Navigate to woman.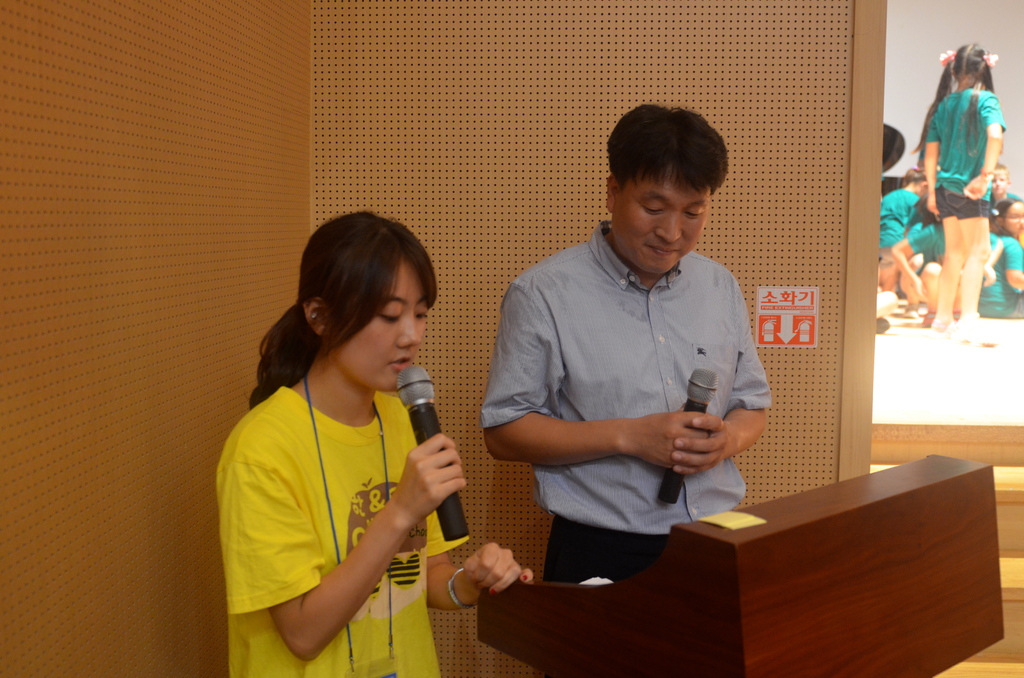
Navigation target: crop(208, 204, 531, 677).
